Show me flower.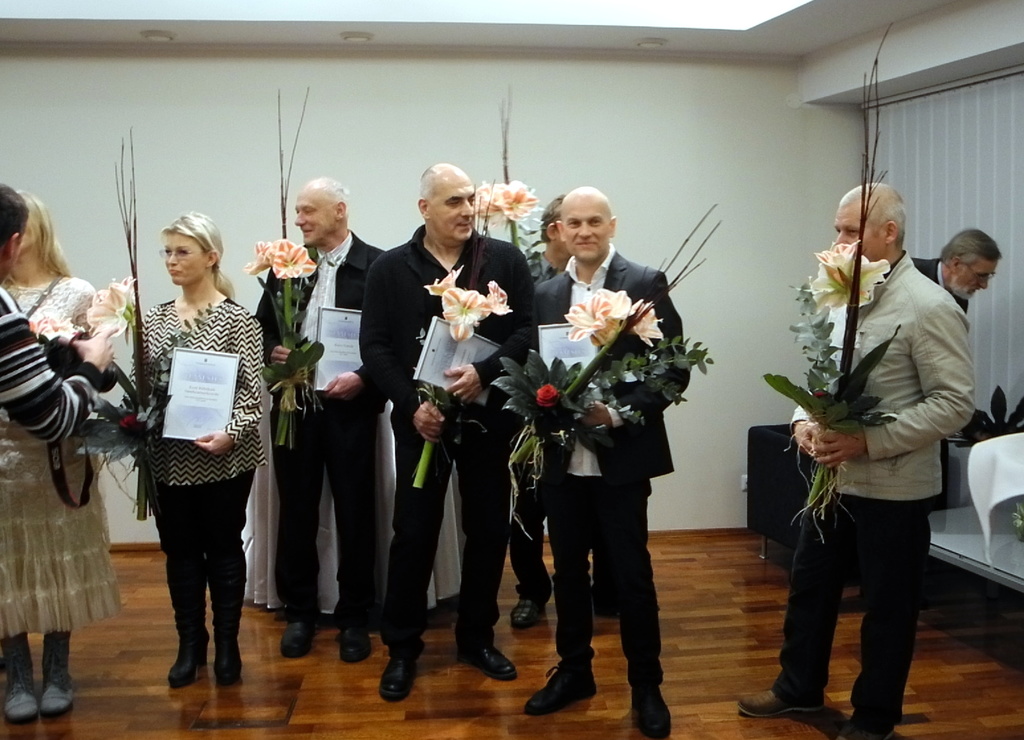
flower is here: BBox(590, 284, 628, 334).
